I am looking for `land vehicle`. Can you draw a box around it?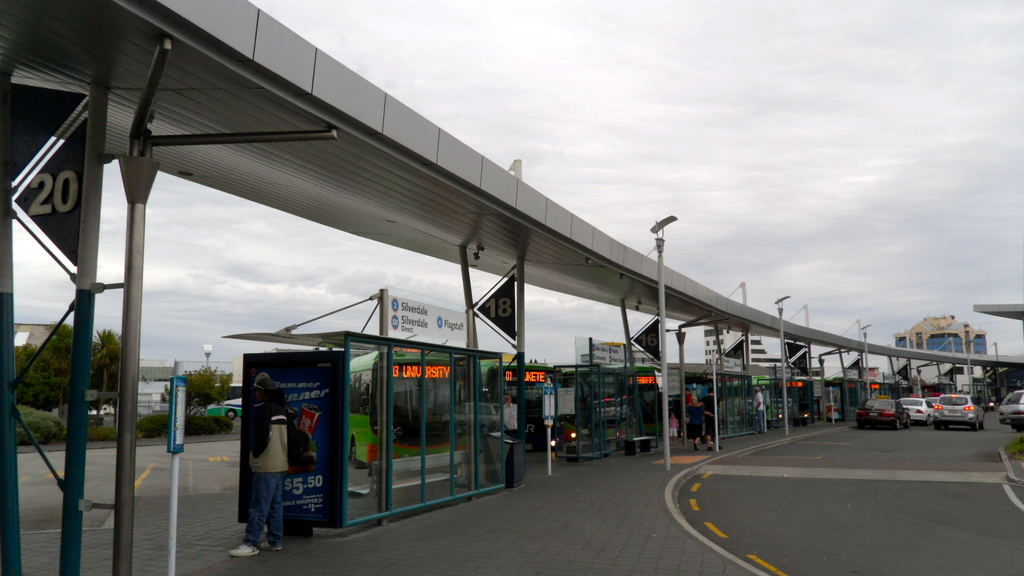
Sure, the bounding box is Rect(998, 390, 1023, 435).
